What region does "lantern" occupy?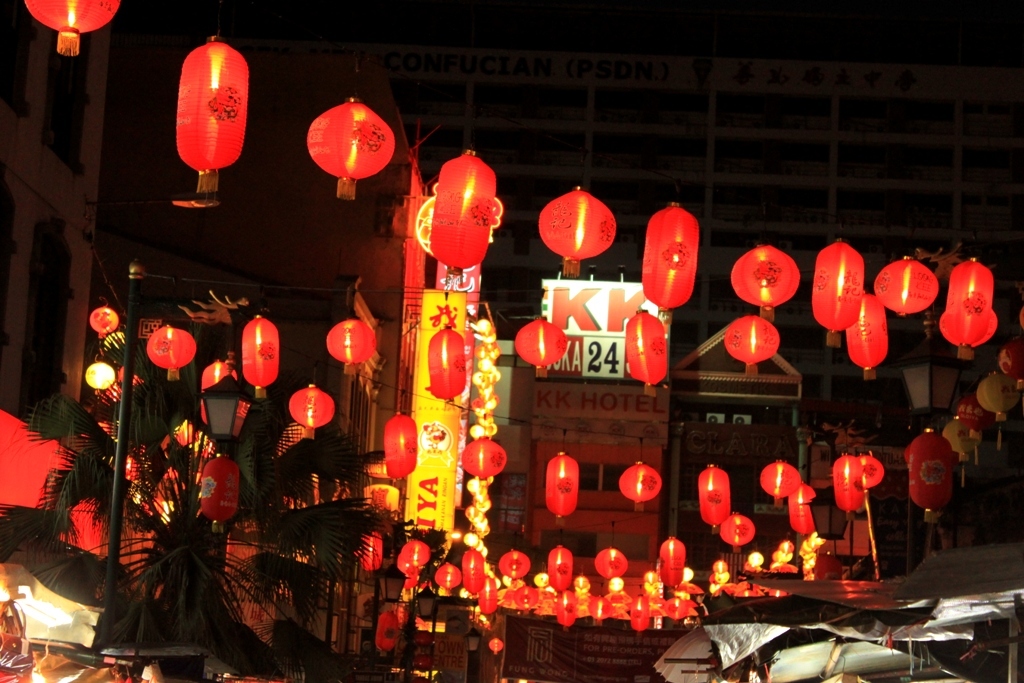
{"left": 615, "top": 467, "right": 659, "bottom": 505}.
